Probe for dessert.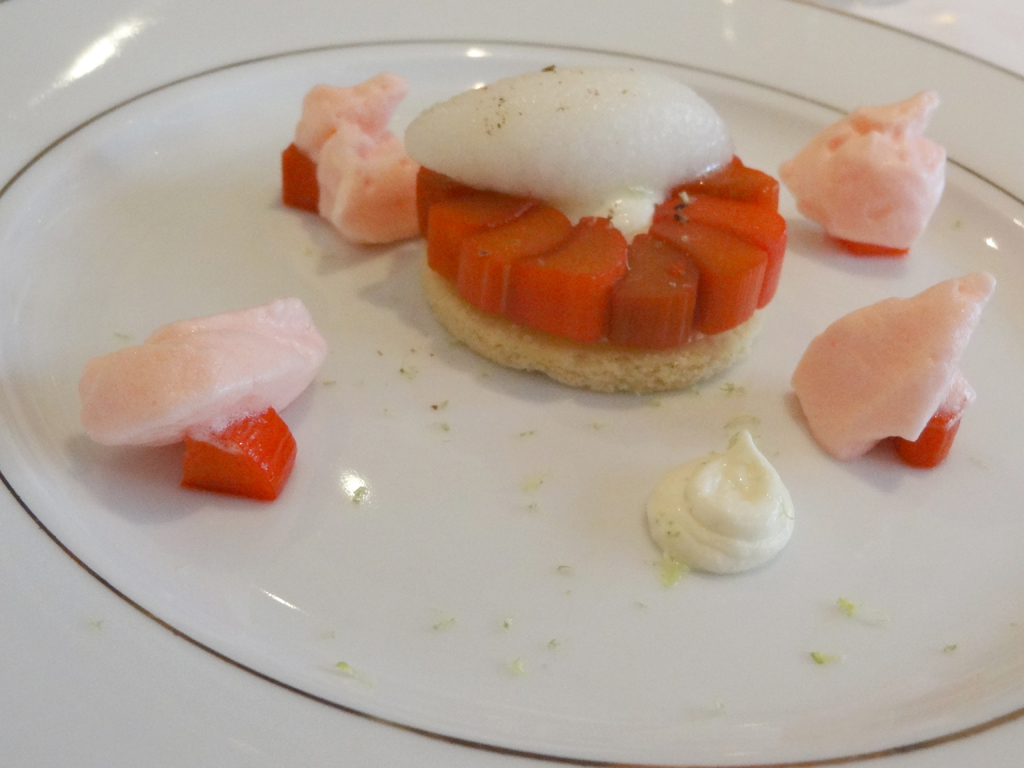
Probe result: select_region(781, 93, 953, 252).
